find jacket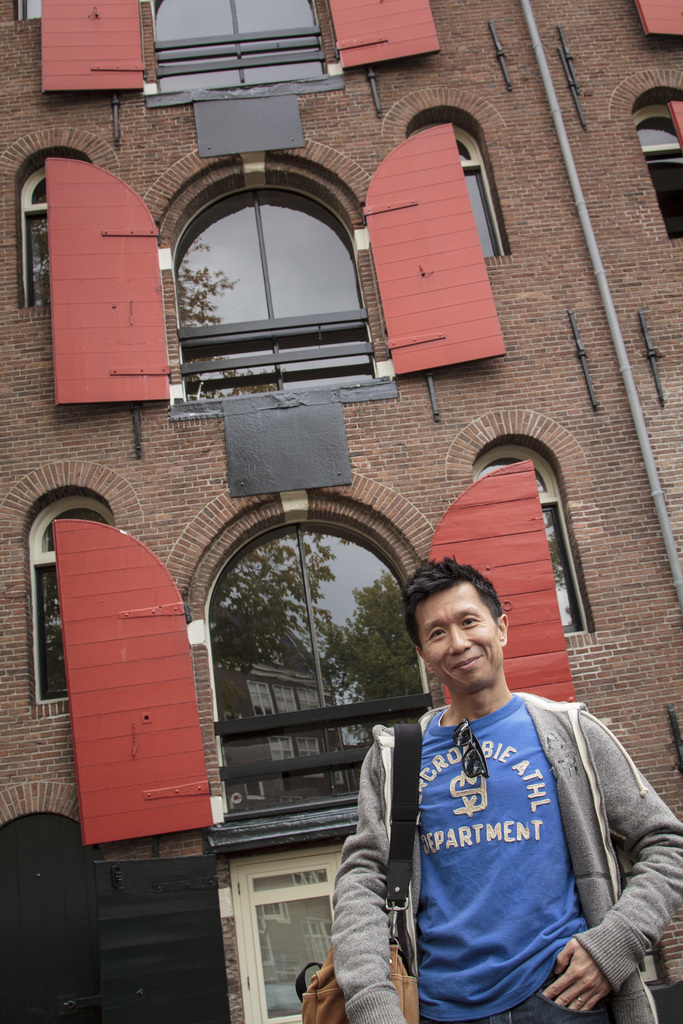
(x1=343, y1=647, x2=659, y2=1023)
